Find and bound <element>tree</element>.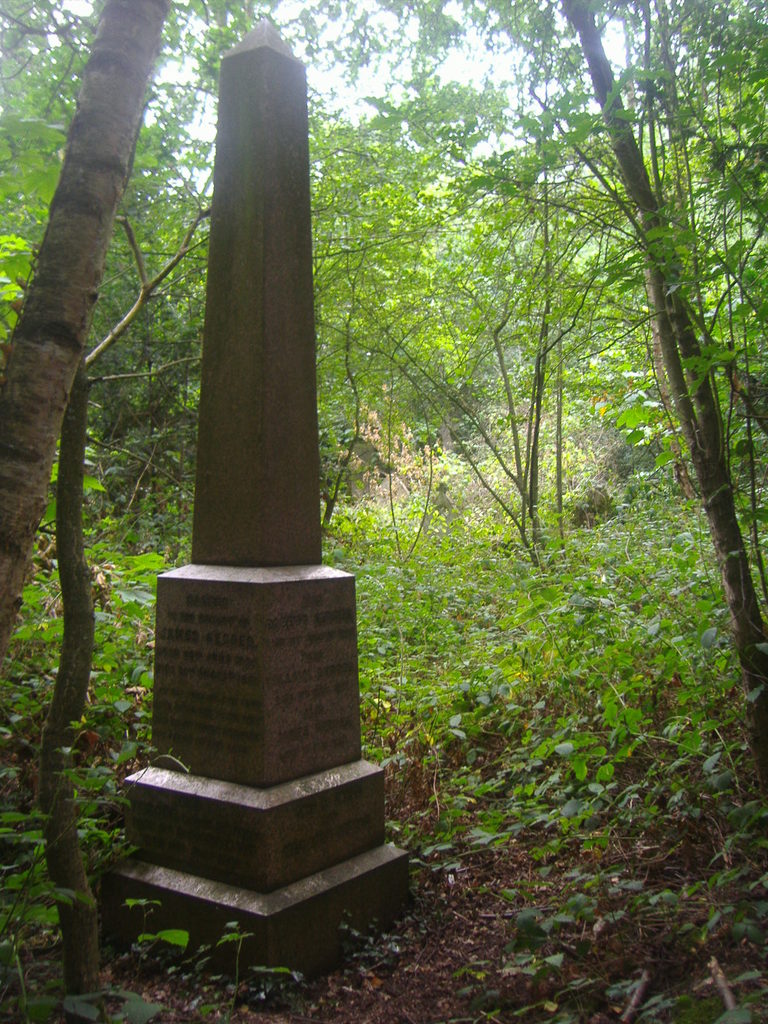
Bound: 0/0/175/664.
